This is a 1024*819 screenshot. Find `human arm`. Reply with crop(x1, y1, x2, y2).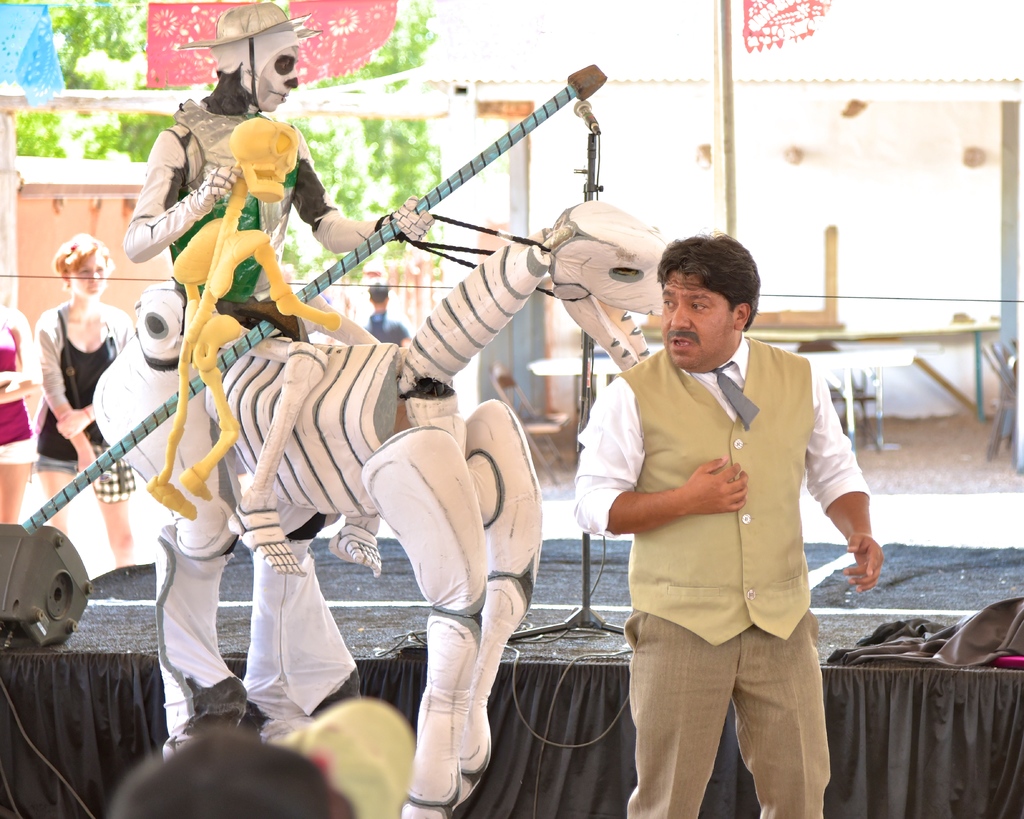
crop(0, 364, 31, 388).
